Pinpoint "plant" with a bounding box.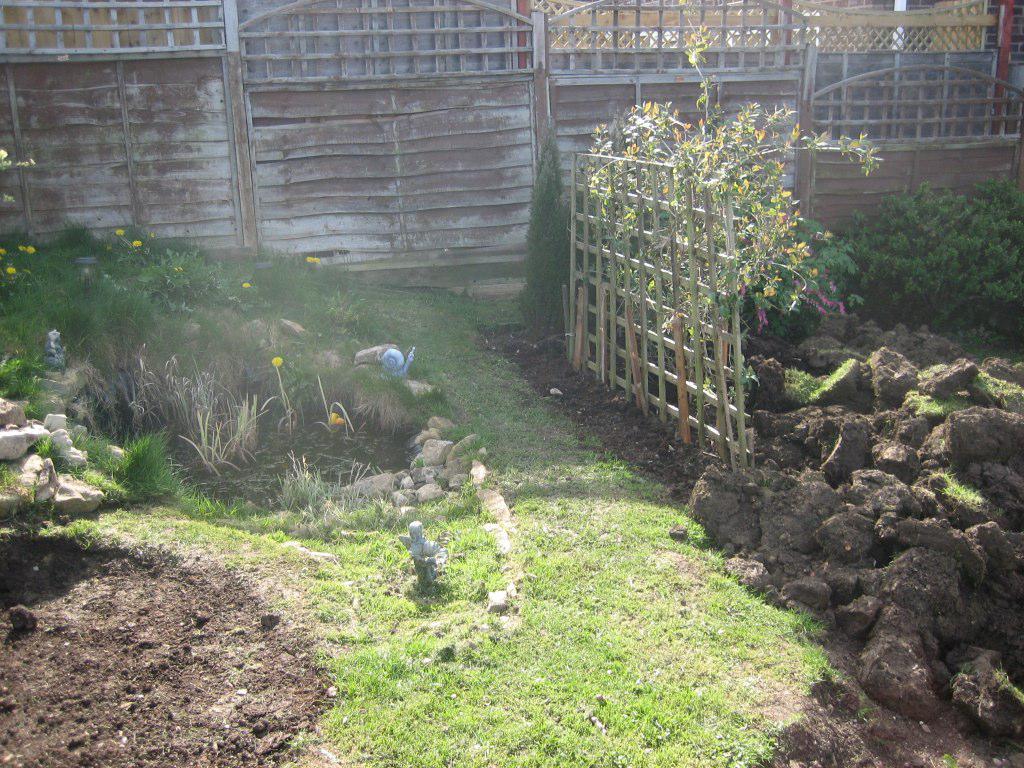
935,467,989,505.
